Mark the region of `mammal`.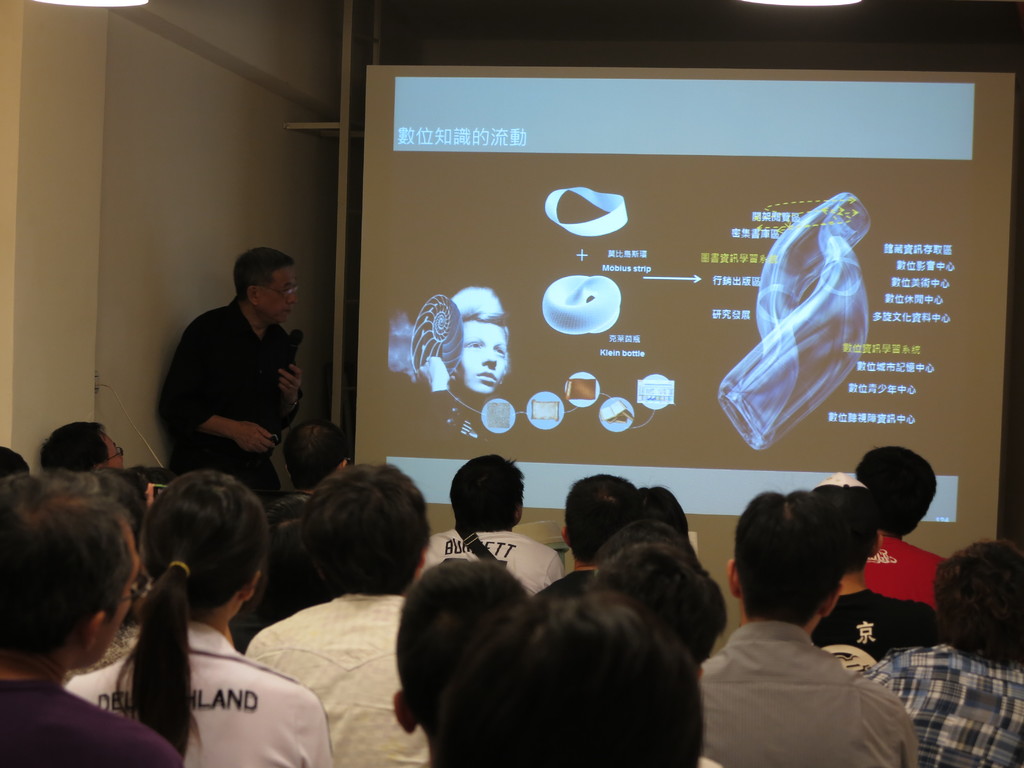
Region: 414:283:515:442.
